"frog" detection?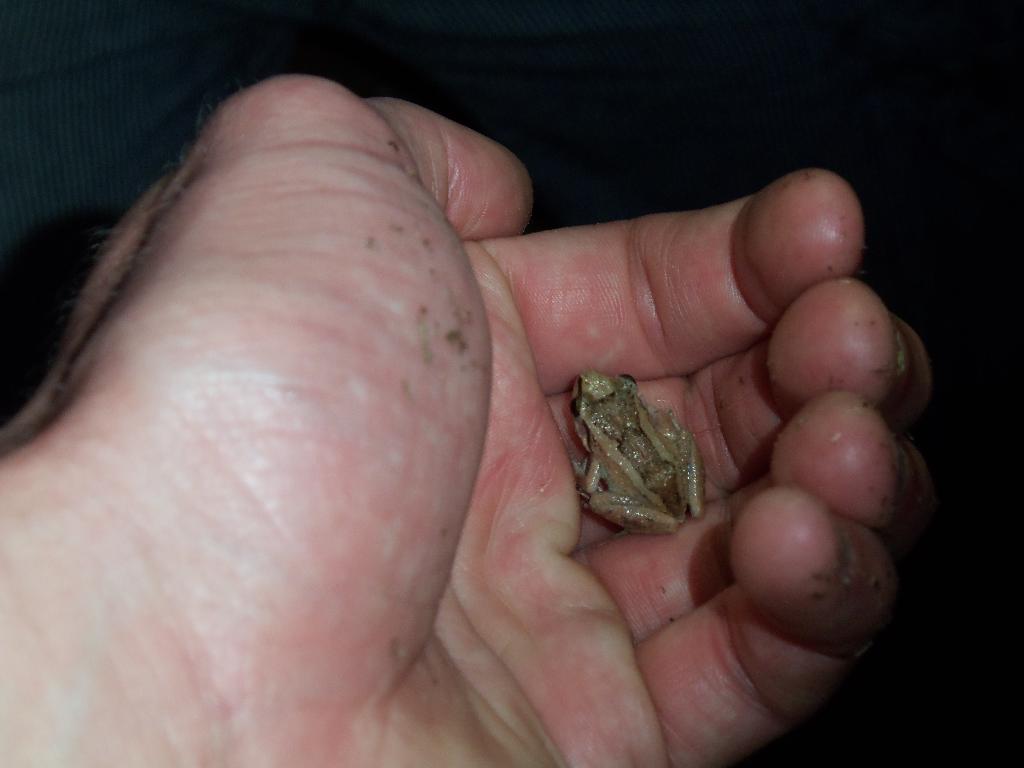
<bbox>573, 366, 710, 537</bbox>
